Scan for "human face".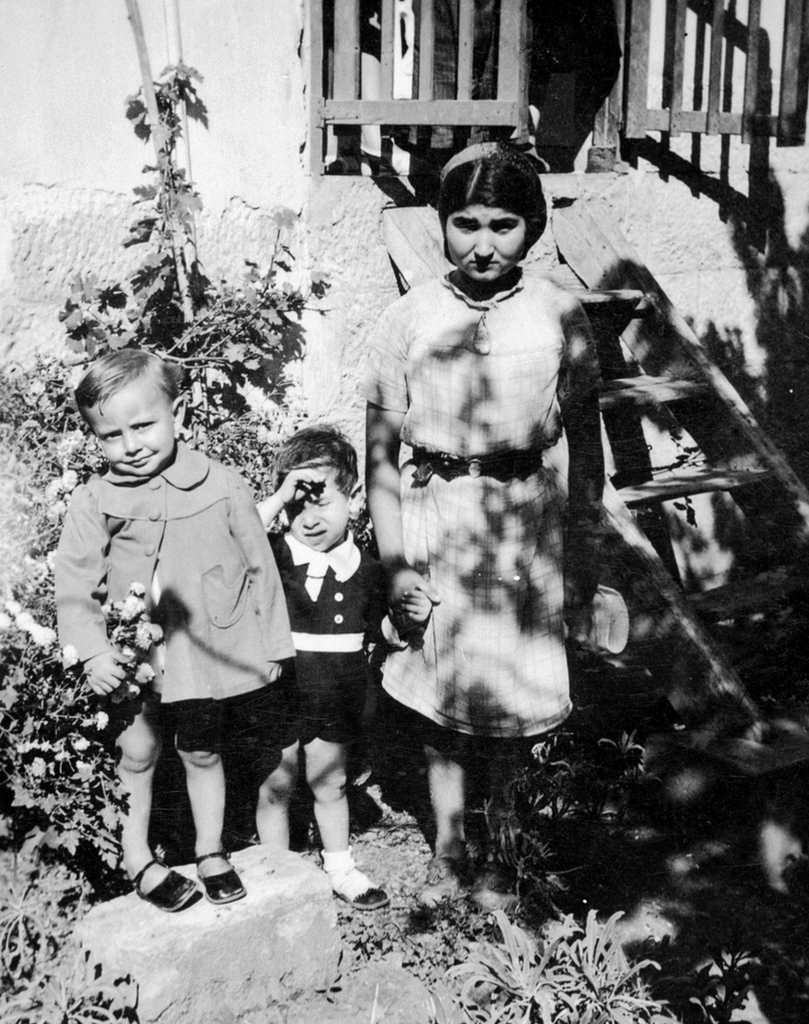
Scan result: (left=98, top=390, right=172, bottom=476).
